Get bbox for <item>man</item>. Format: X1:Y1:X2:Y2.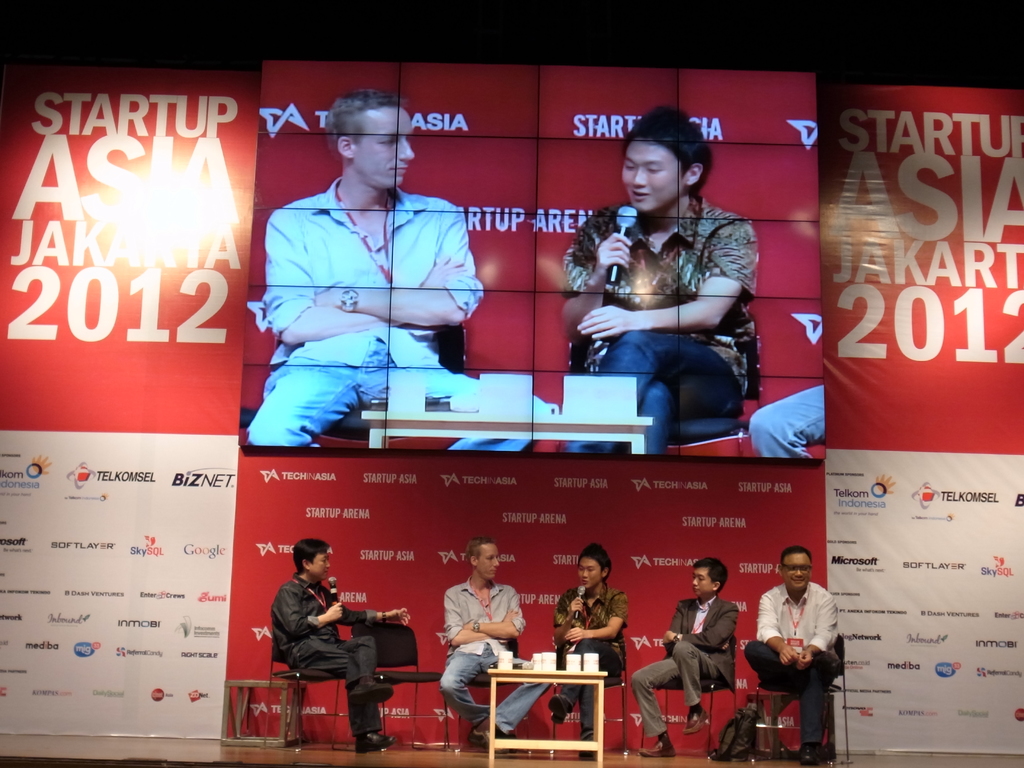
556:99:765:460.
